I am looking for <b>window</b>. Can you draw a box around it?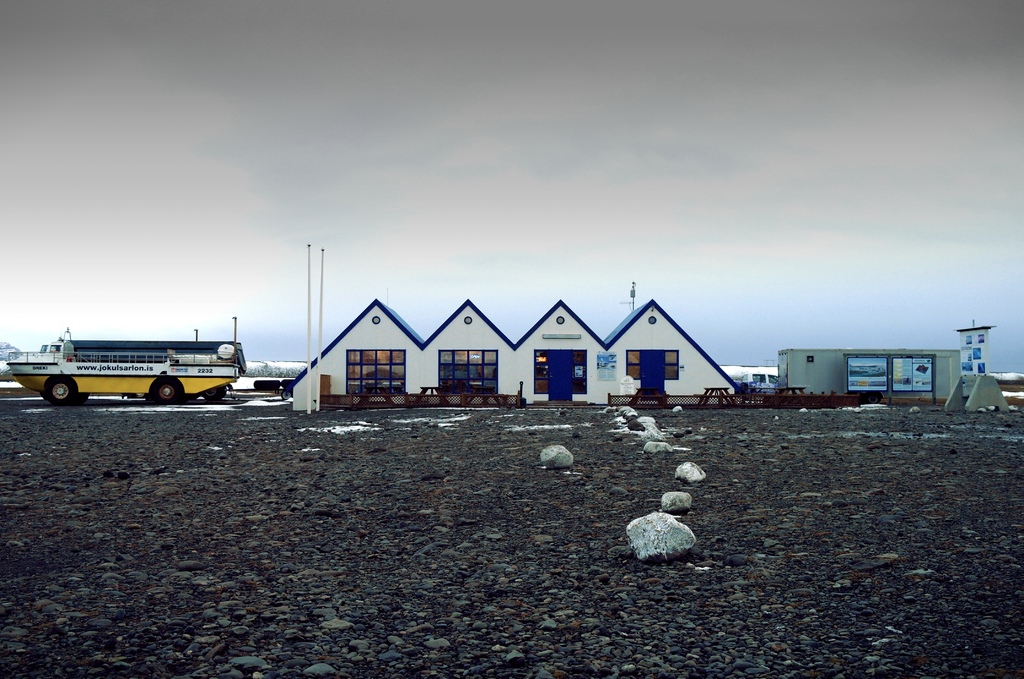
Sure, the bounding box is <region>346, 348, 406, 395</region>.
